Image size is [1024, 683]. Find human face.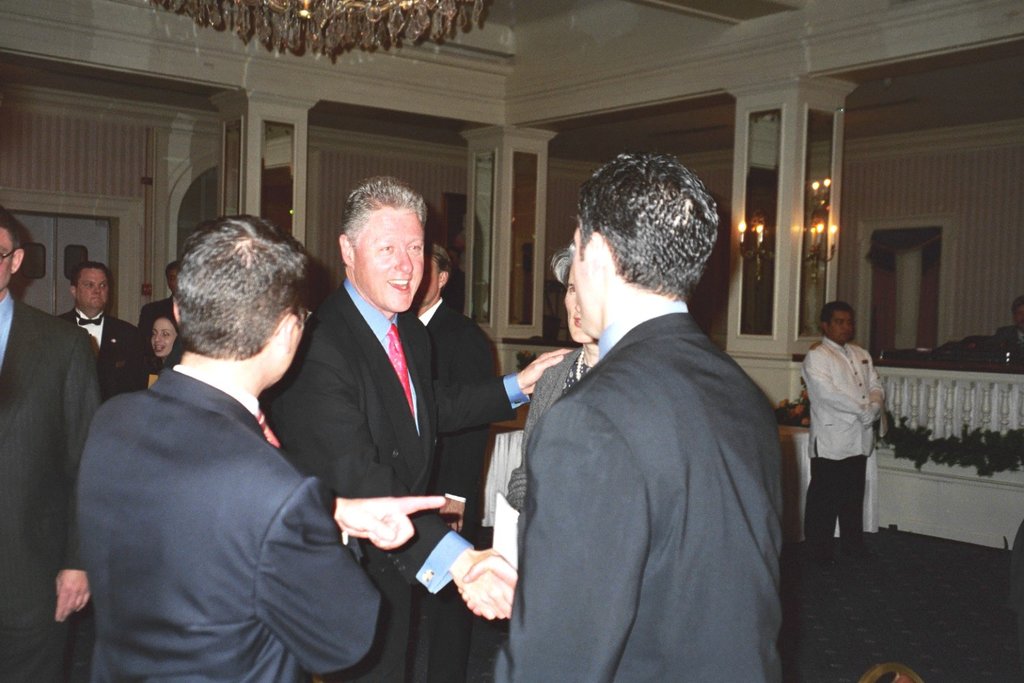
(left=571, top=225, right=588, bottom=329).
